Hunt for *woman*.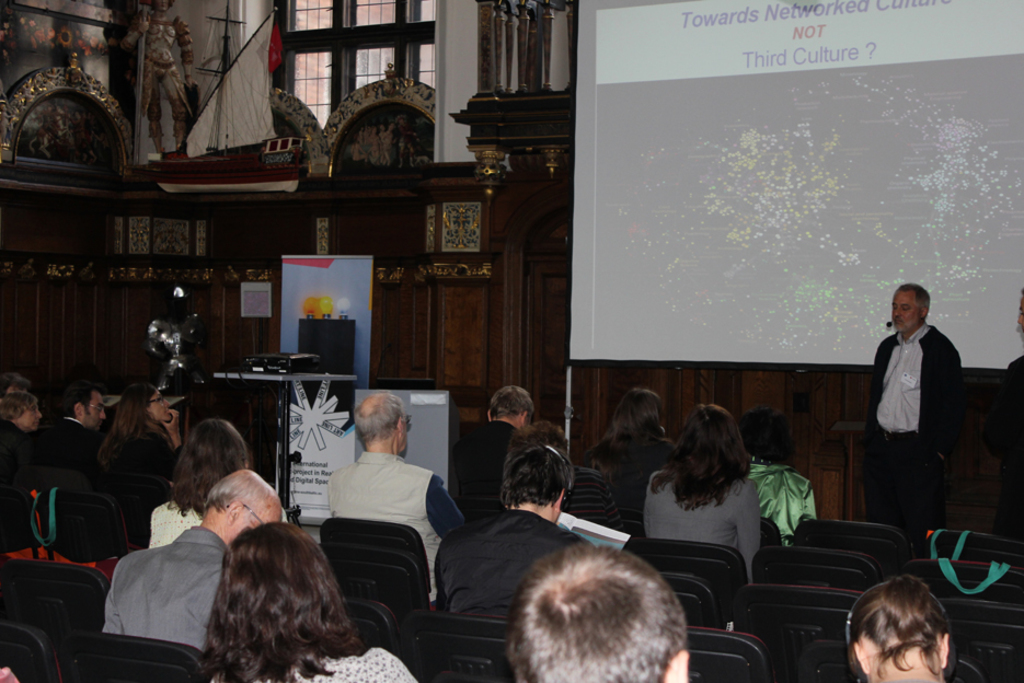
Hunted down at box=[640, 404, 766, 583].
